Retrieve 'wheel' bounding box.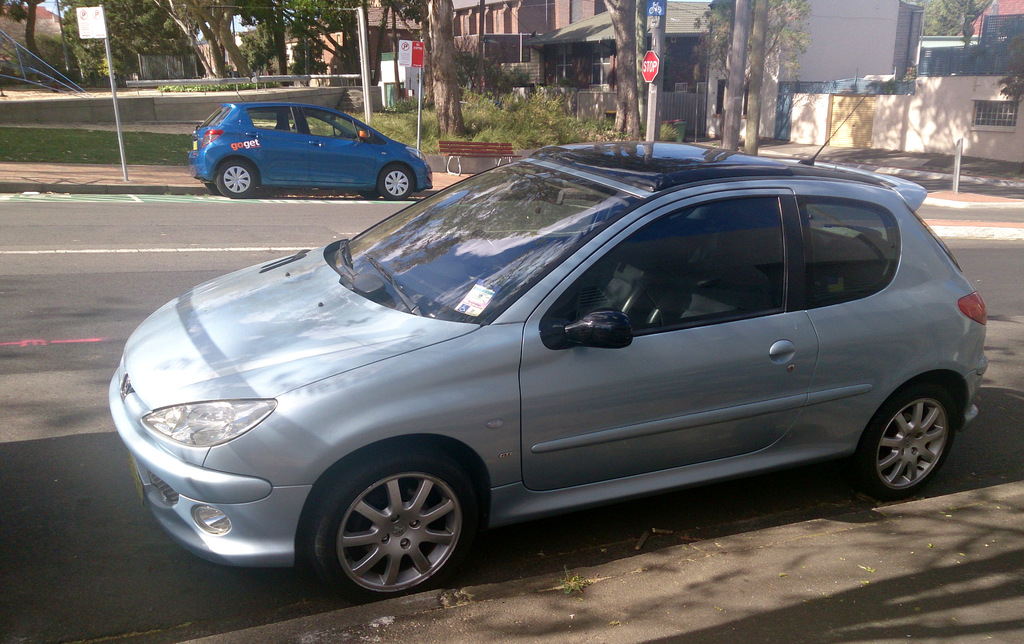
Bounding box: left=380, top=163, right=412, bottom=200.
